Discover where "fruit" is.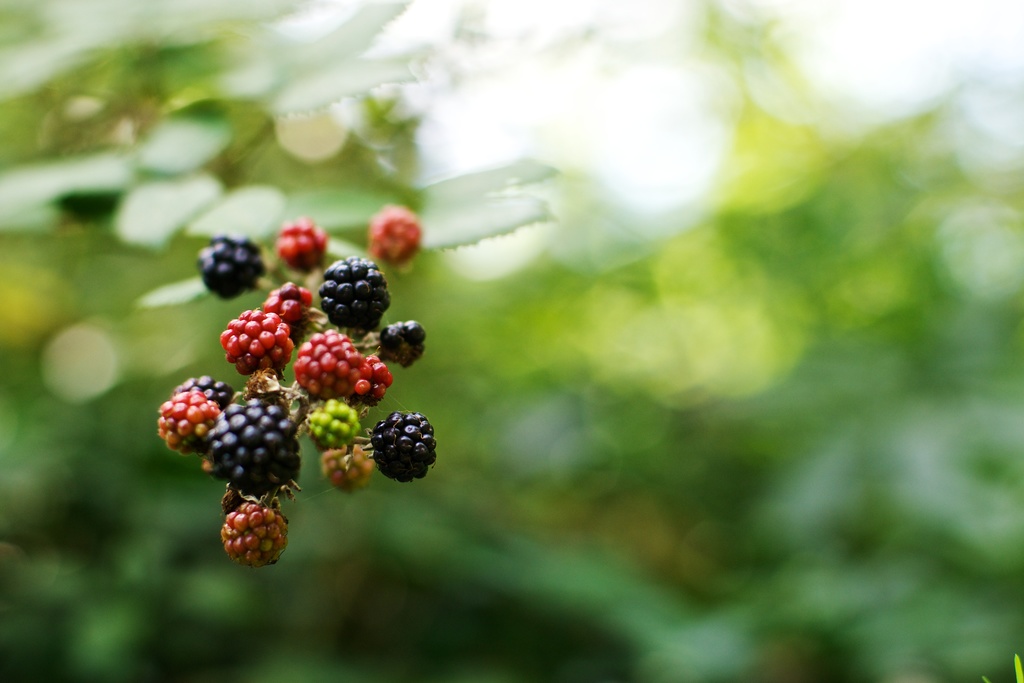
Discovered at x1=195 y1=238 x2=262 y2=295.
